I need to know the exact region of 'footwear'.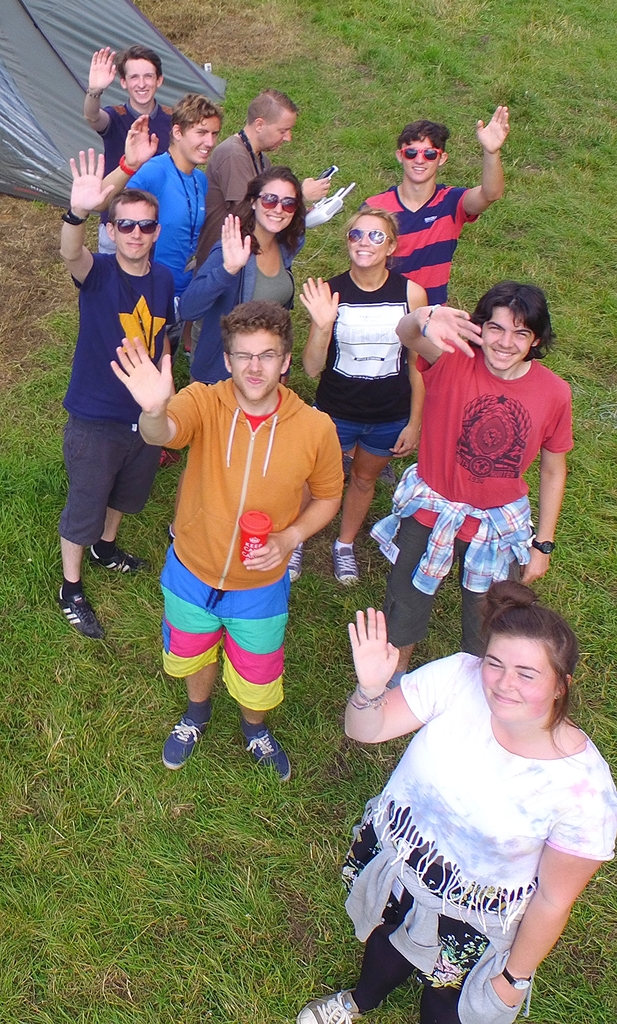
Region: left=155, top=719, right=206, bottom=782.
